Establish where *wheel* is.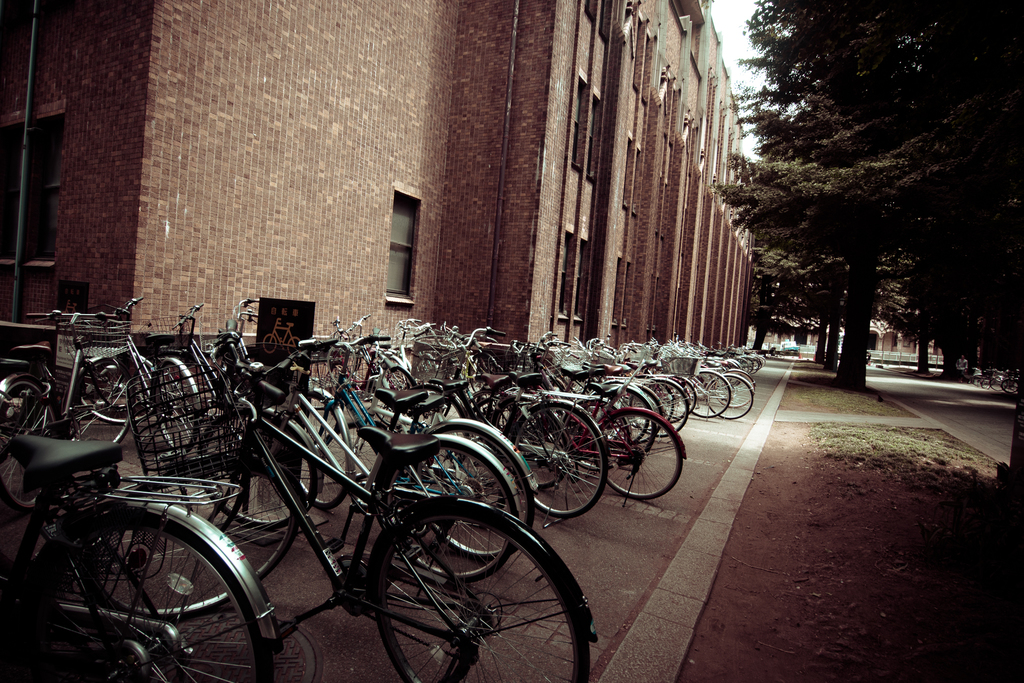
Established at 684 370 731 418.
